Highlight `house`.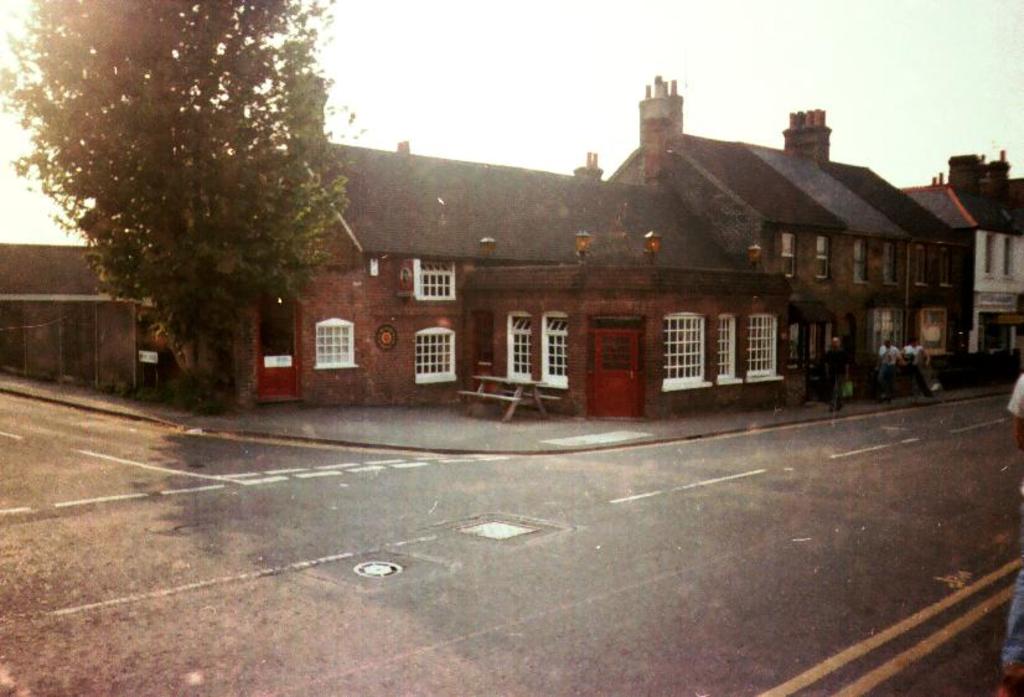
Highlighted region: (x1=250, y1=104, x2=788, y2=432).
